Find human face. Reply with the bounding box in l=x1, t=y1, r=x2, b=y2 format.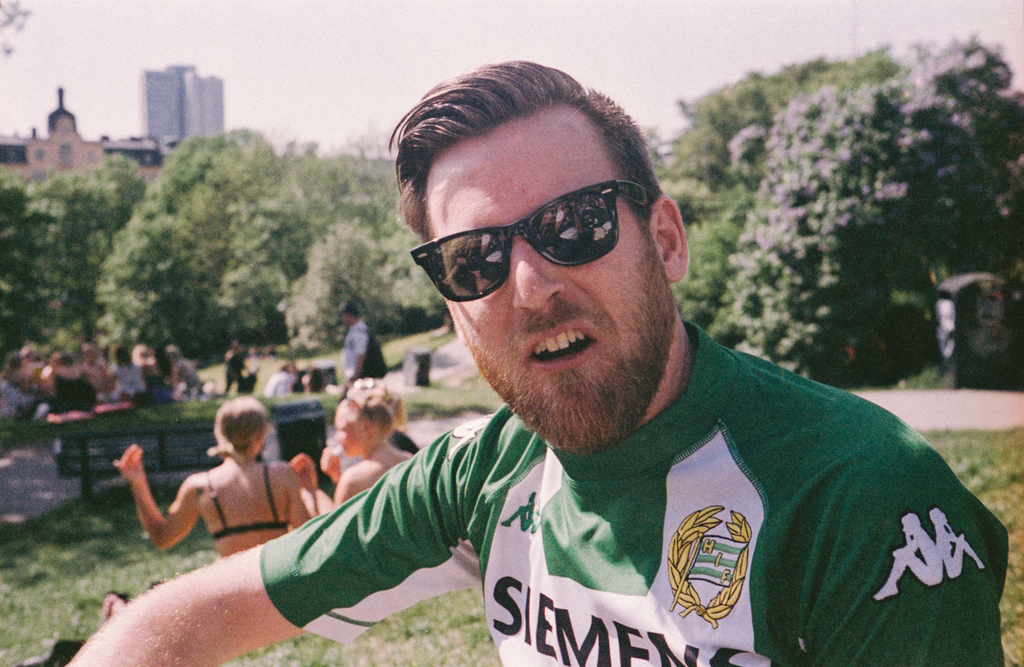
l=332, t=411, r=363, b=459.
